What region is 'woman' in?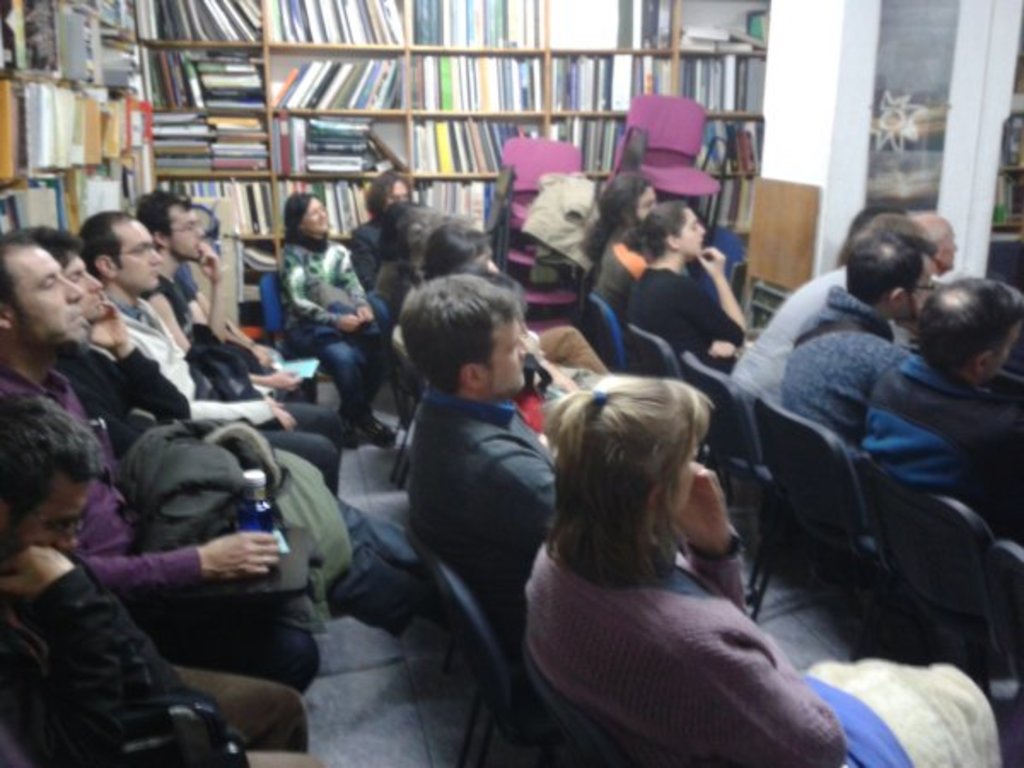
x1=606 y1=188 x2=749 y2=379.
